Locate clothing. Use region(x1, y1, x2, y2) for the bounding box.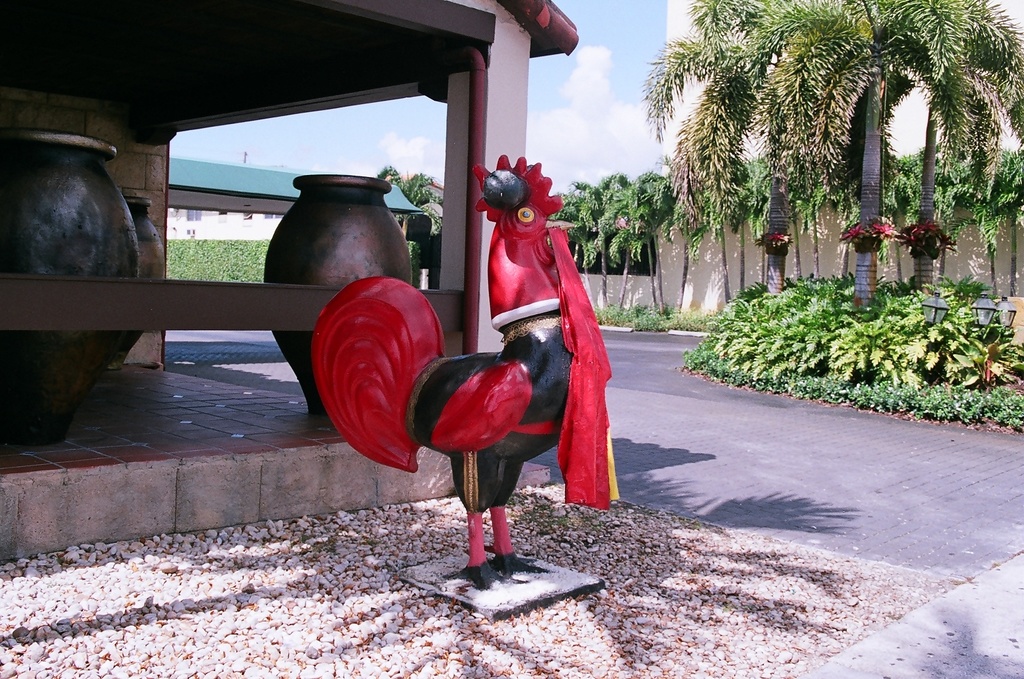
region(544, 223, 628, 517).
